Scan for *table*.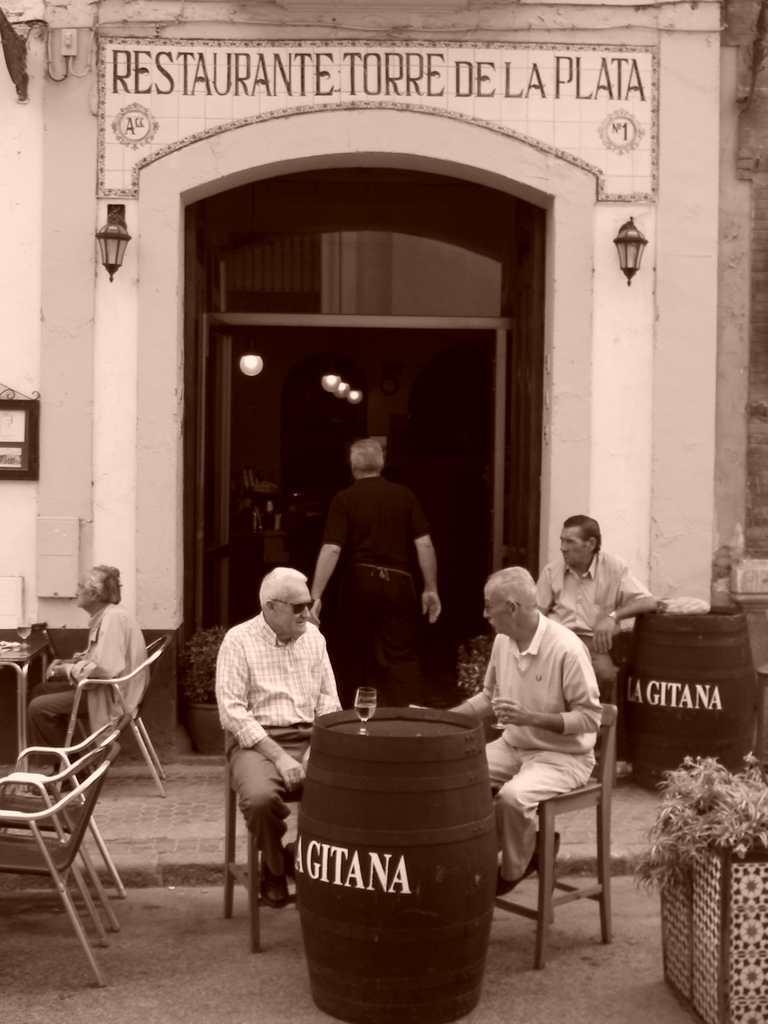
Scan result: Rect(0, 636, 50, 772).
